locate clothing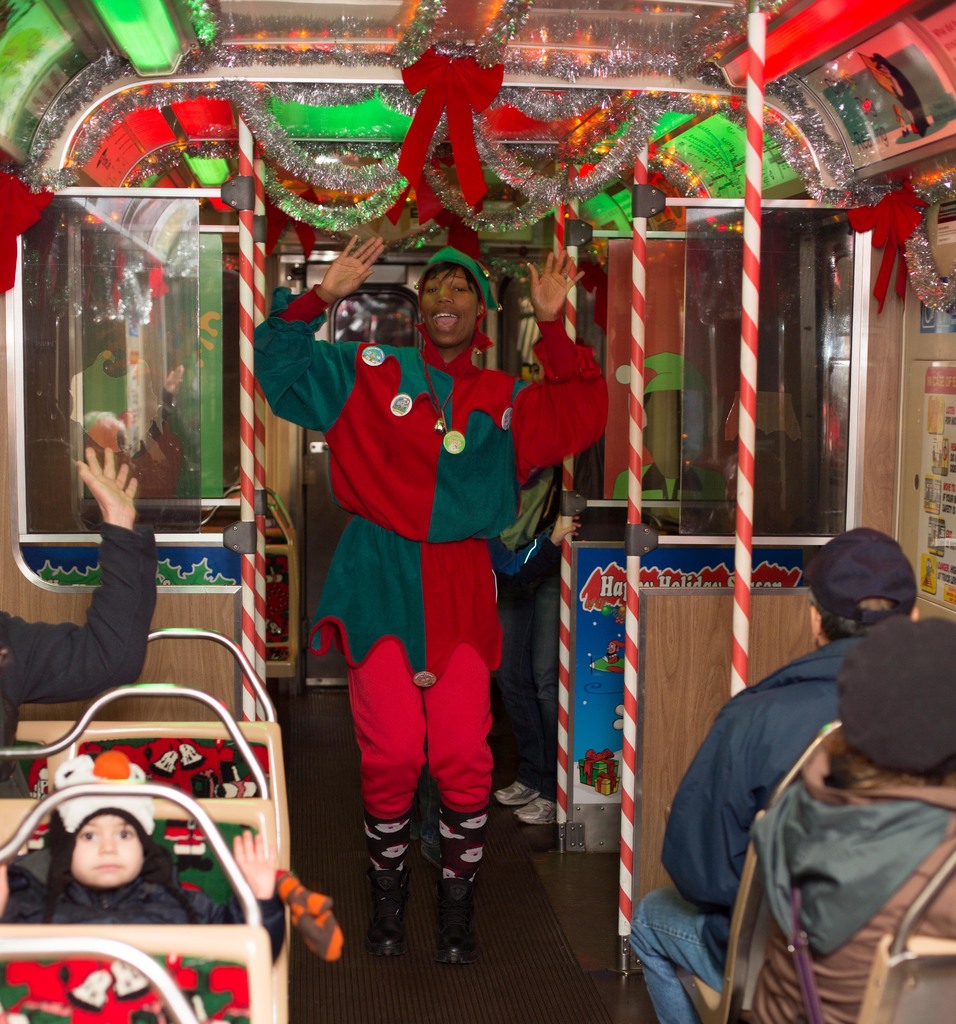
(0, 521, 158, 797)
